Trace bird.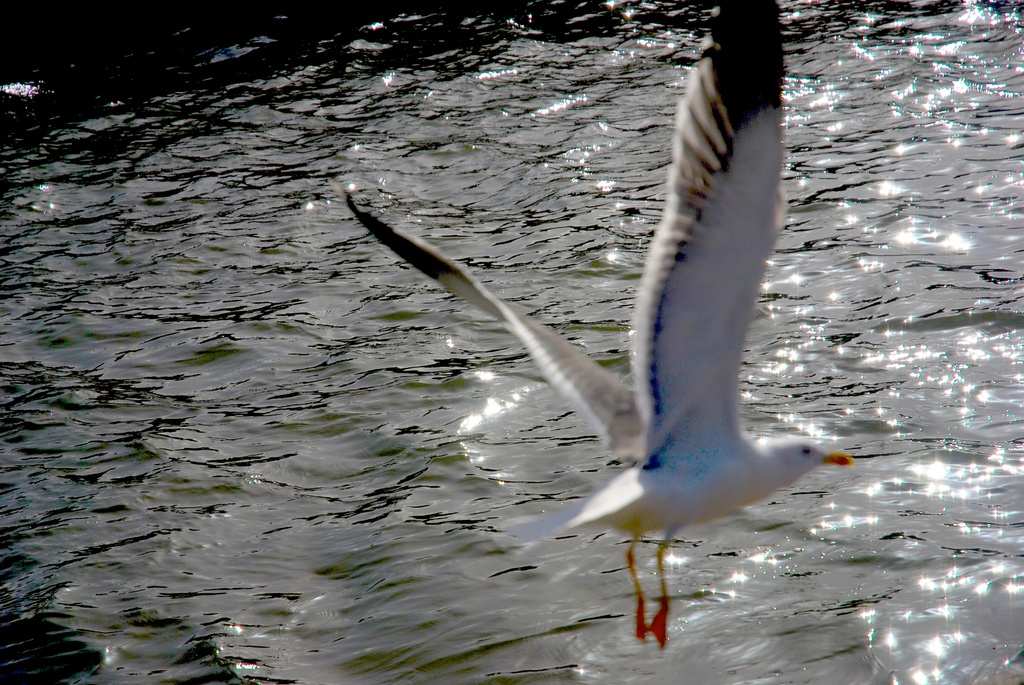
Traced to detection(321, 0, 852, 651).
